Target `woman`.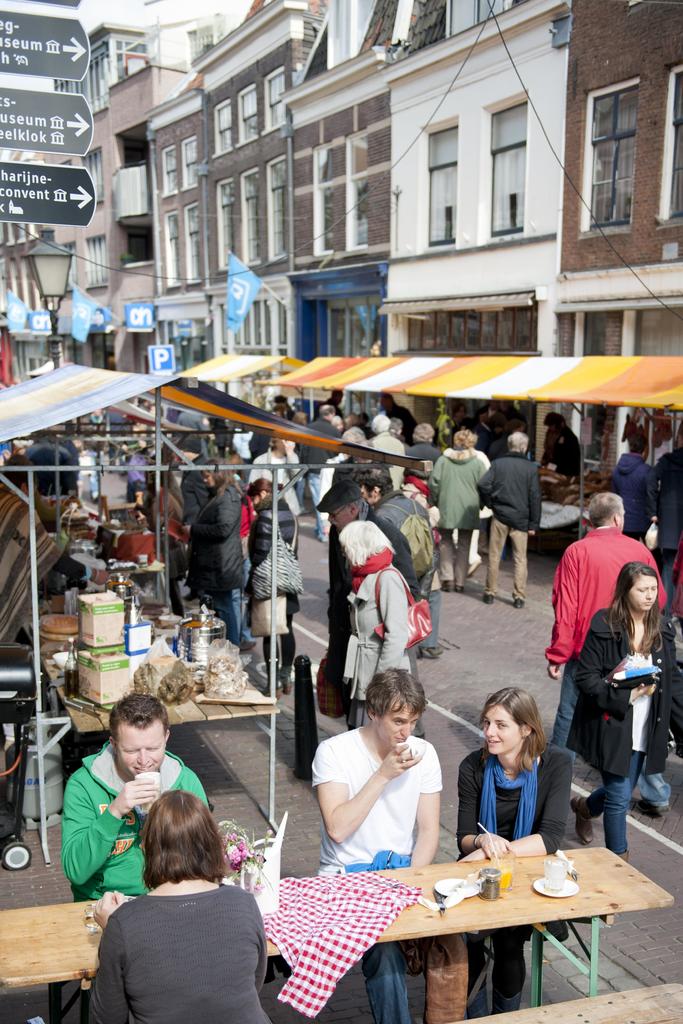
Target region: [72, 786, 300, 1023].
